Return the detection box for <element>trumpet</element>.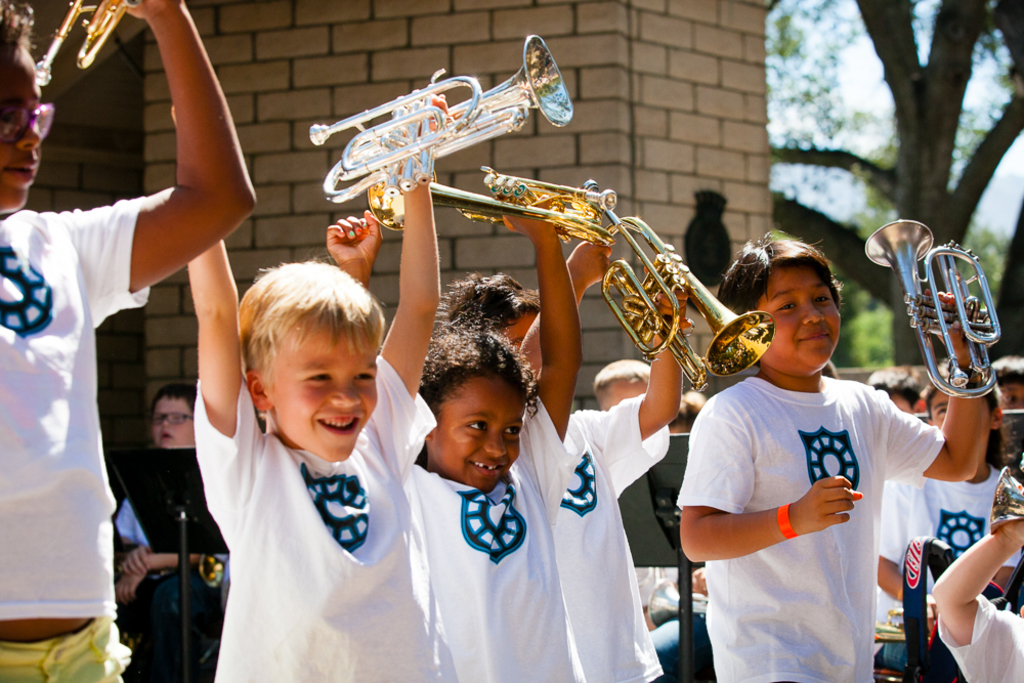
pyautogui.locateOnScreen(873, 609, 942, 645).
